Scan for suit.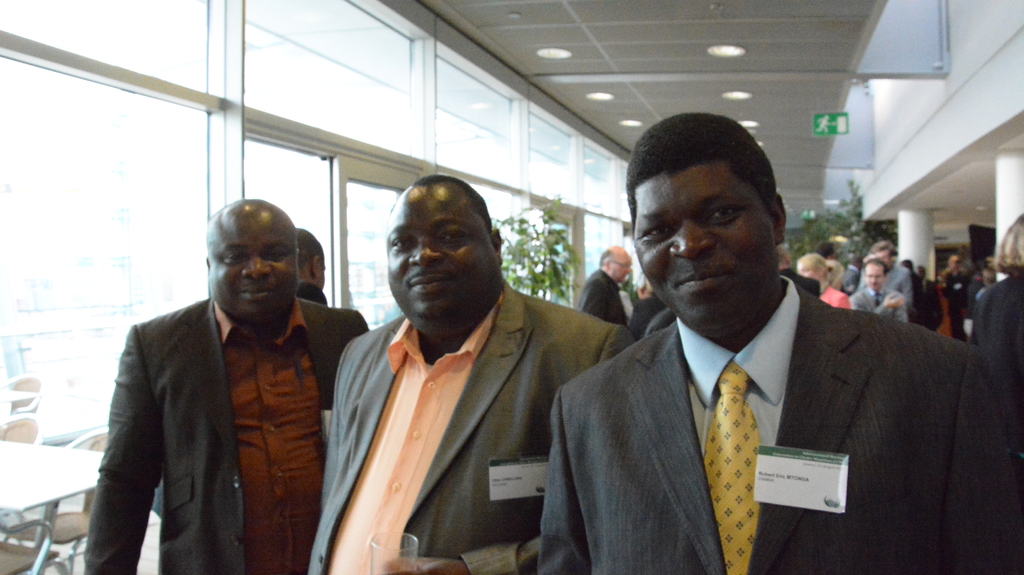
Scan result: {"x1": 577, "y1": 271, "x2": 628, "y2": 329}.
